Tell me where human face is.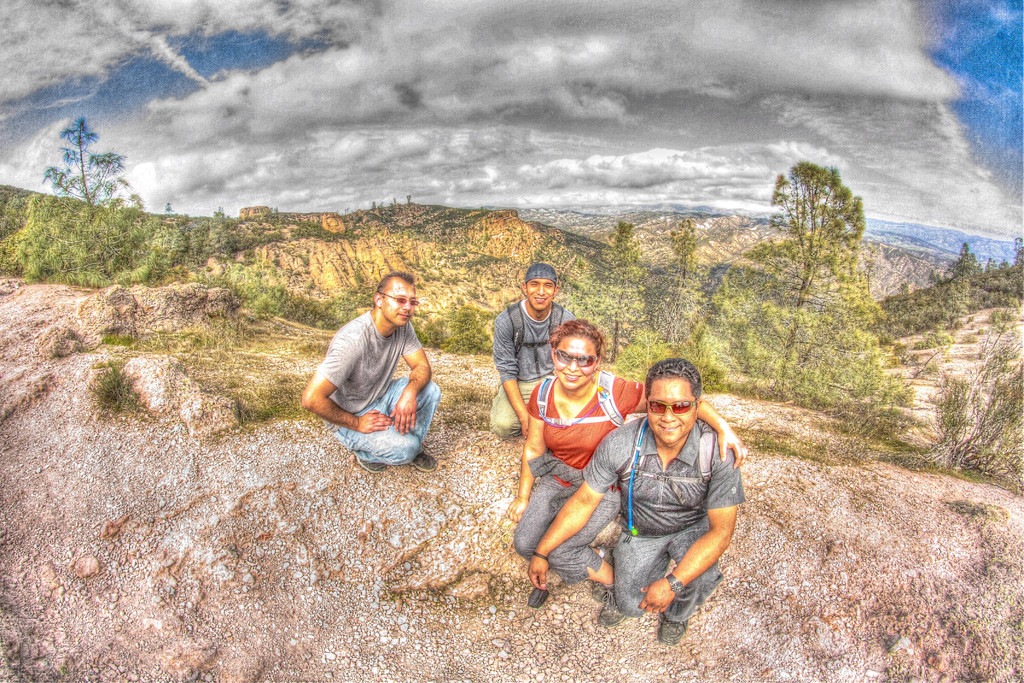
human face is at 383/285/419/320.
